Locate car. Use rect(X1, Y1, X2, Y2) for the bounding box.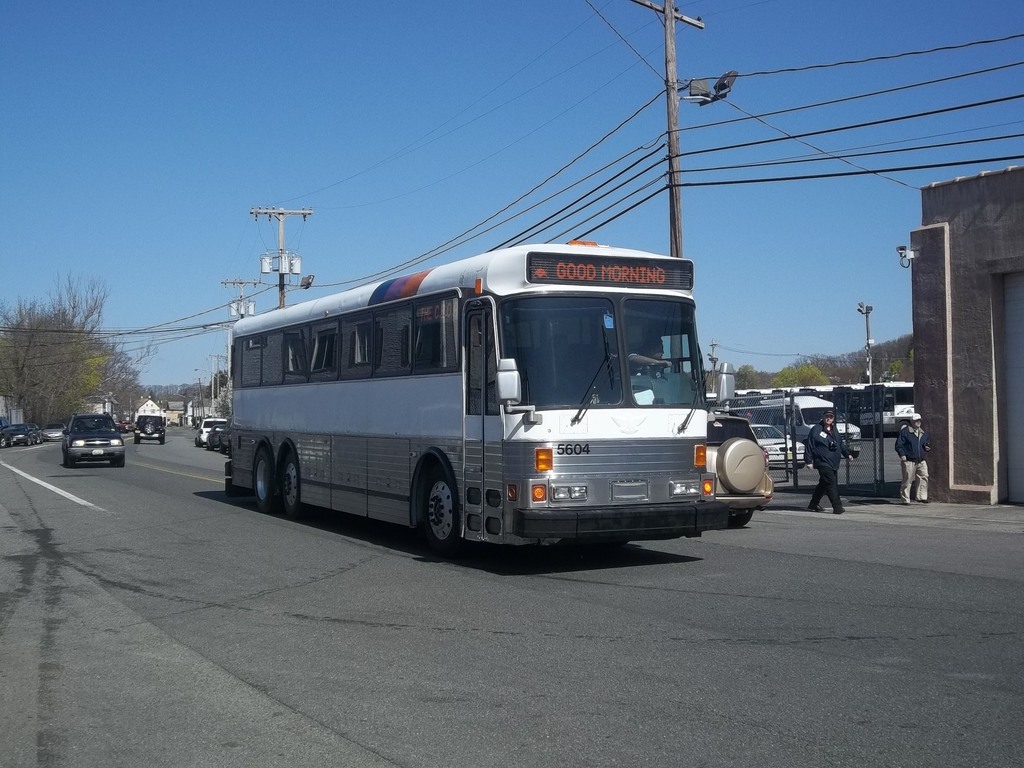
rect(0, 422, 38, 444).
